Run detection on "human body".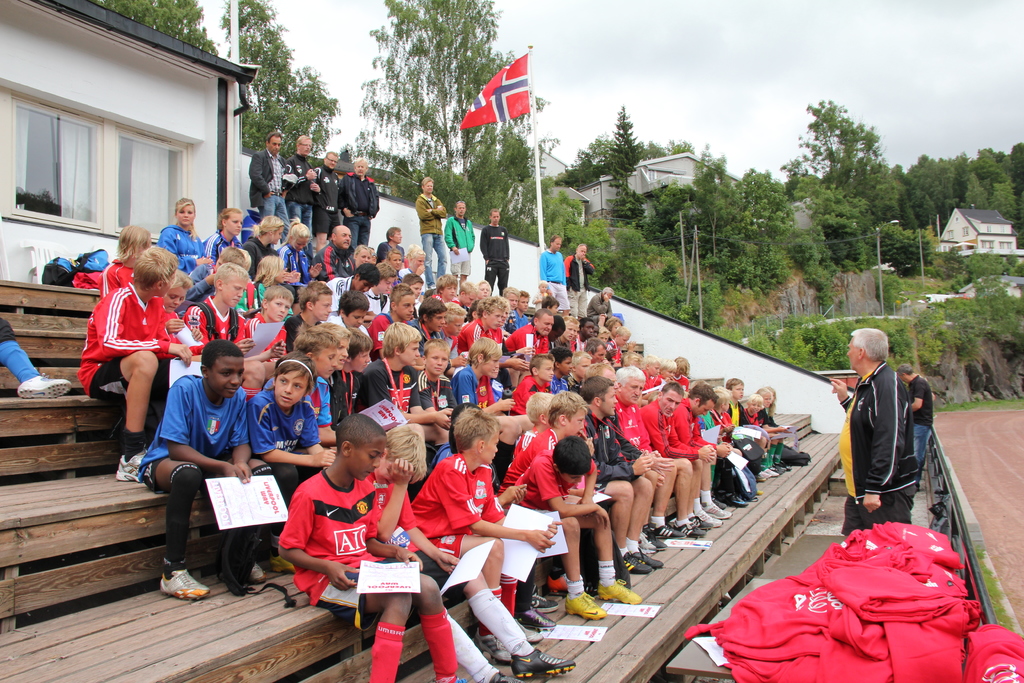
Result: {"left": 417, "top": 177, "right": 448, "bottom": 283}.
